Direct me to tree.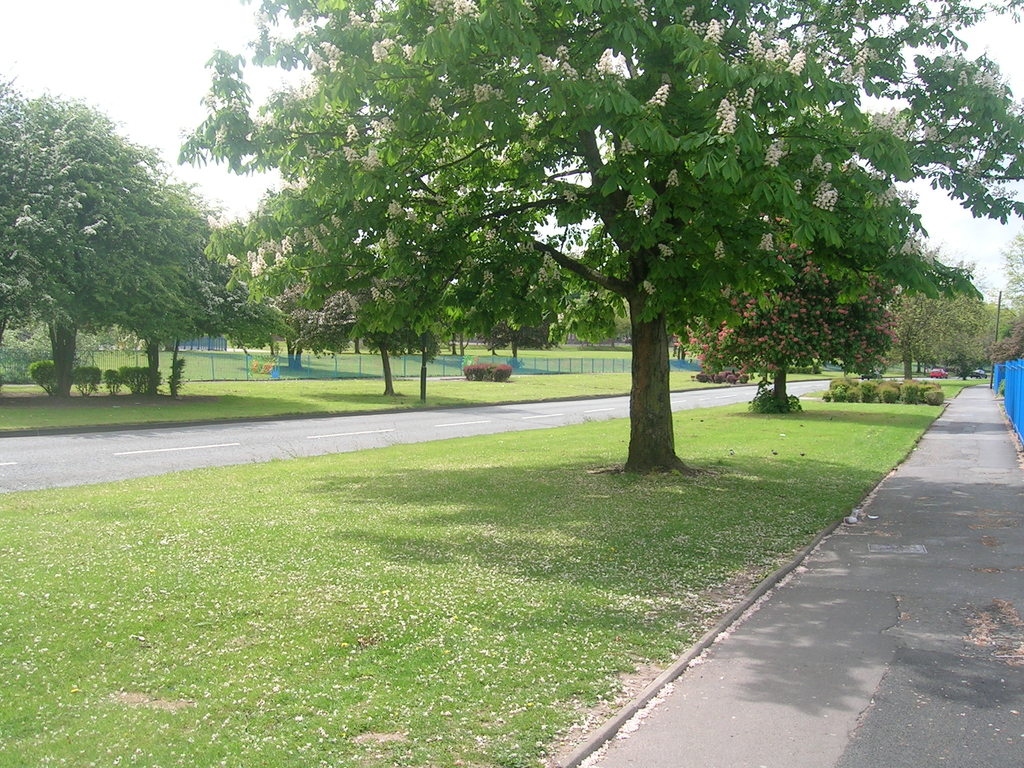
Direction: pyautogui.locateOnScreen(484, 248, 548, 364).
